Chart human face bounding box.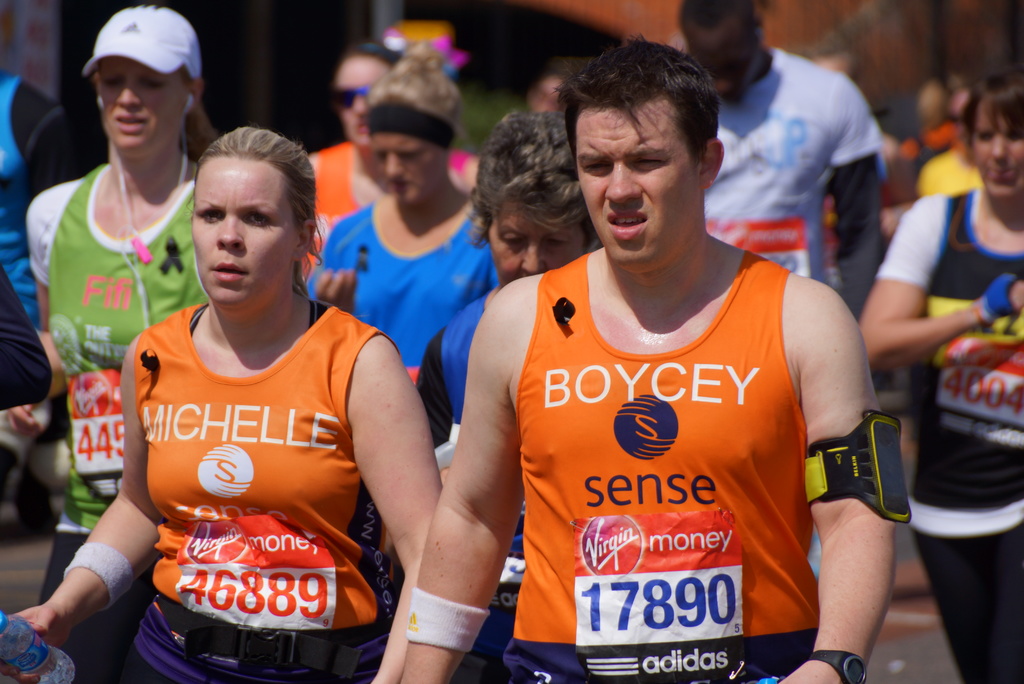
Charted: [575,96,700,268].
